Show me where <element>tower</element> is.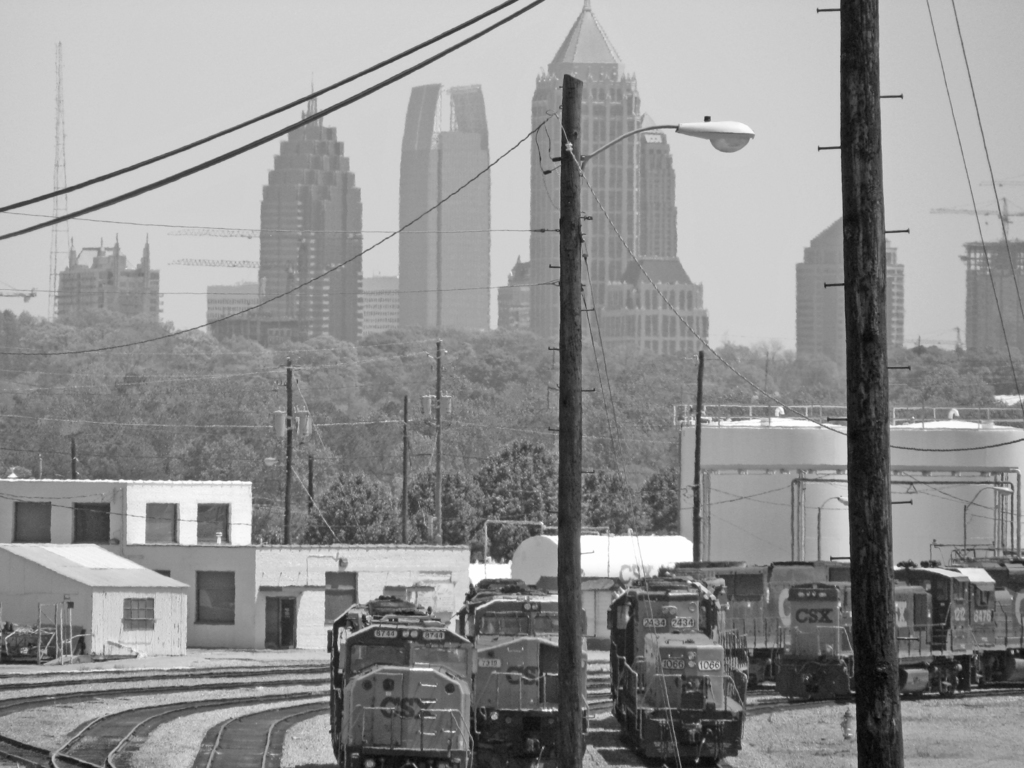
<element>tower</element> is at [528, 0, 647, 365].
